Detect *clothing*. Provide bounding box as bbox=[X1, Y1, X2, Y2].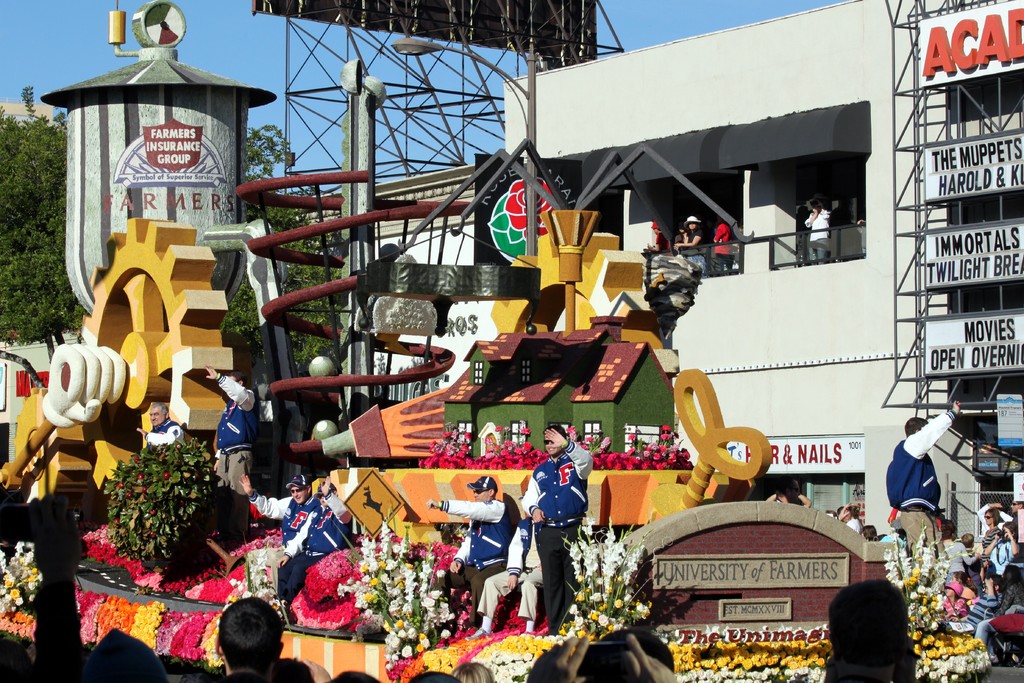
bbox=[285, 493, 349, 618].
